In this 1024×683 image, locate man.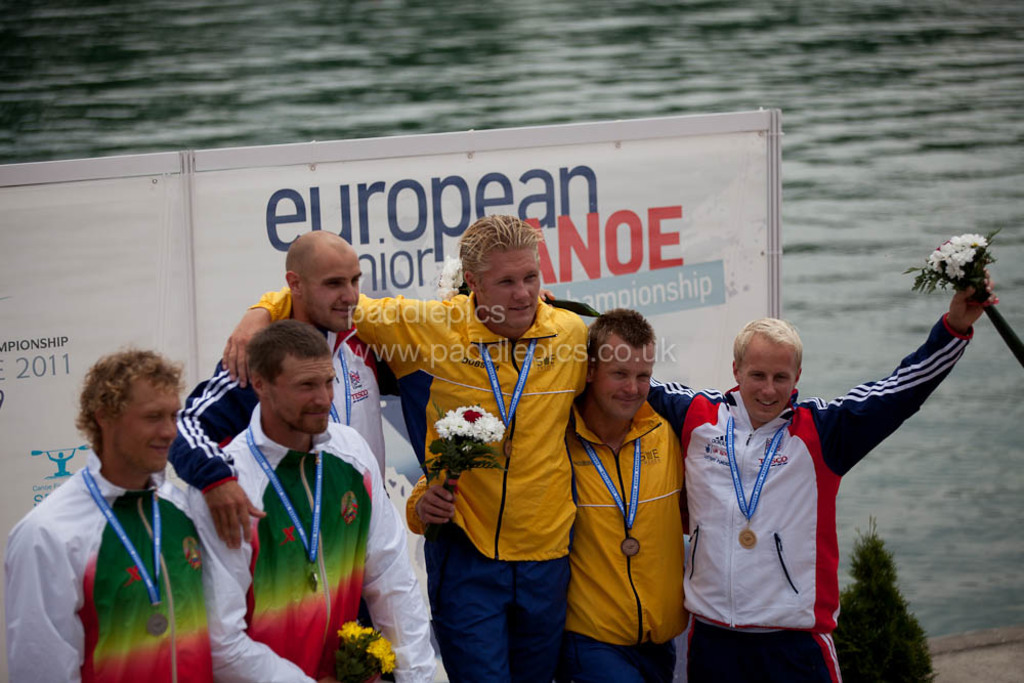
Bounding box: bbox=(221, 208, 614, 682).
